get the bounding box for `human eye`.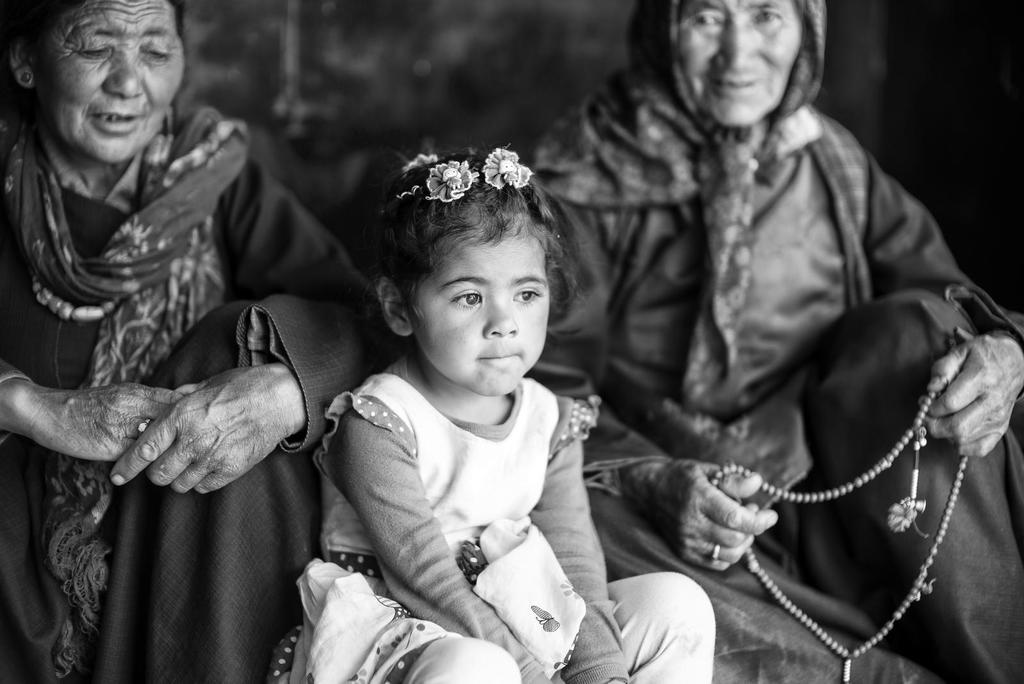
bbox=(73, 38, 118, 63).
